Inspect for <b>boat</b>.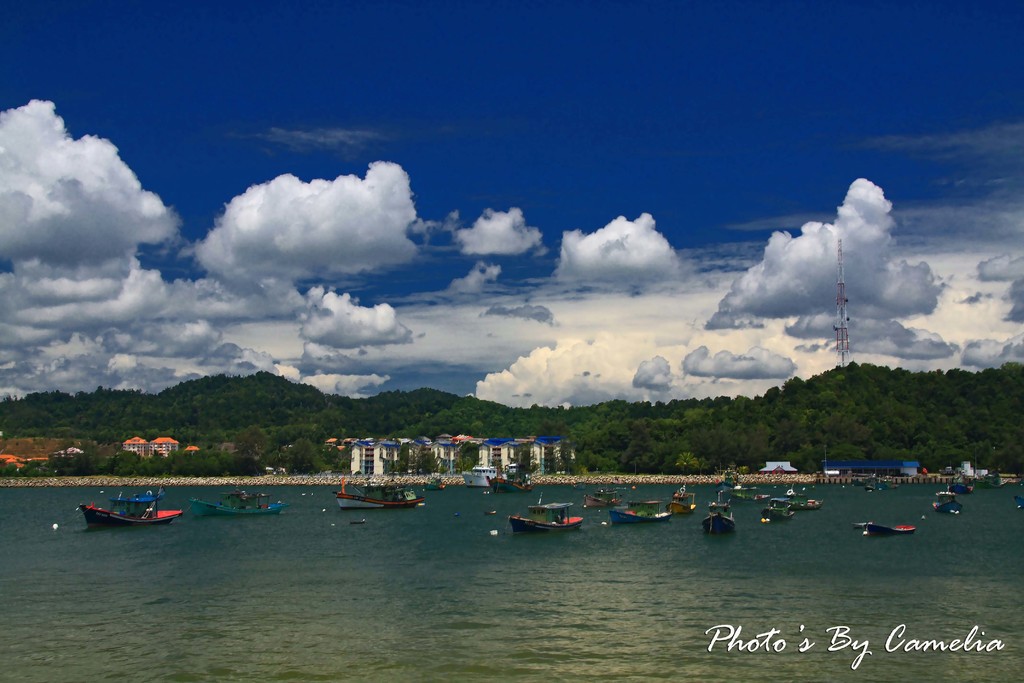
Inspection: l=586, t=493, r=621, b=507.
